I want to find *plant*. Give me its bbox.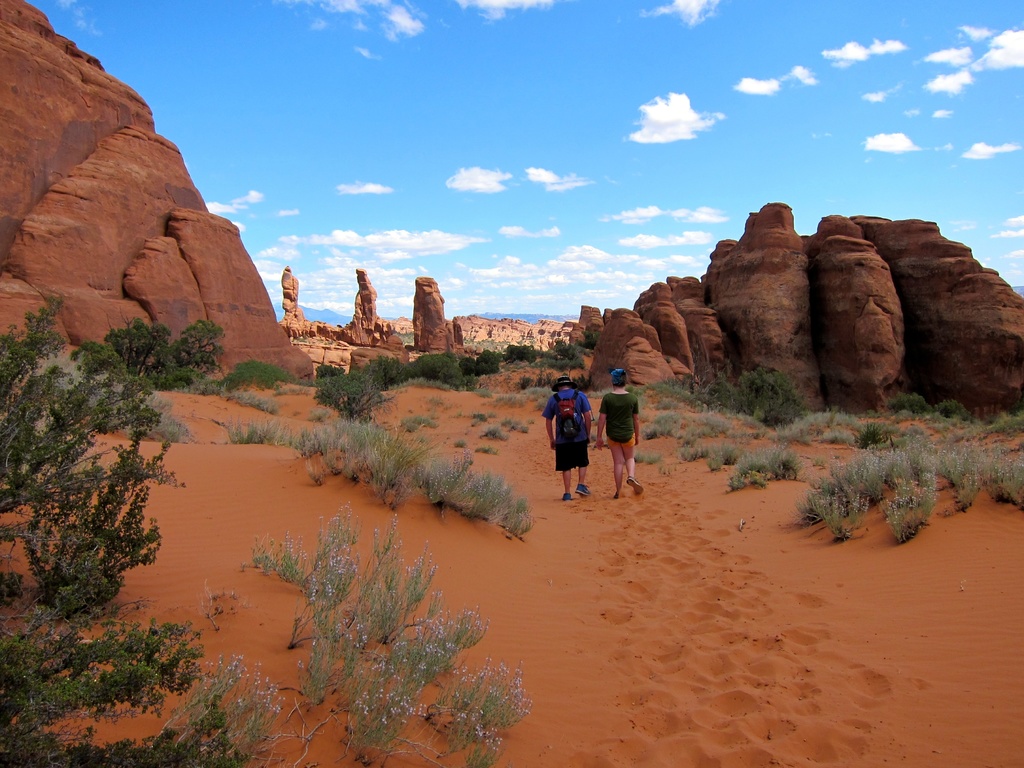
(471, 408, 499, 424).
